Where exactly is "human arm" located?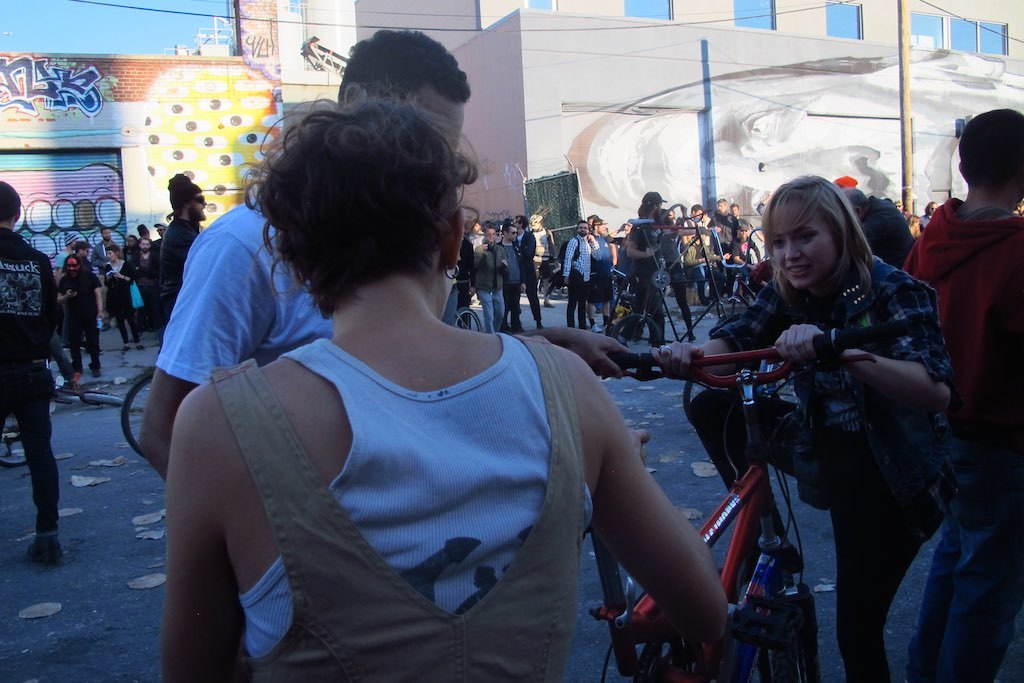
Its bounding box is {"x1": 810, "y1": 286, "x2": 964, "y2": 417}.
